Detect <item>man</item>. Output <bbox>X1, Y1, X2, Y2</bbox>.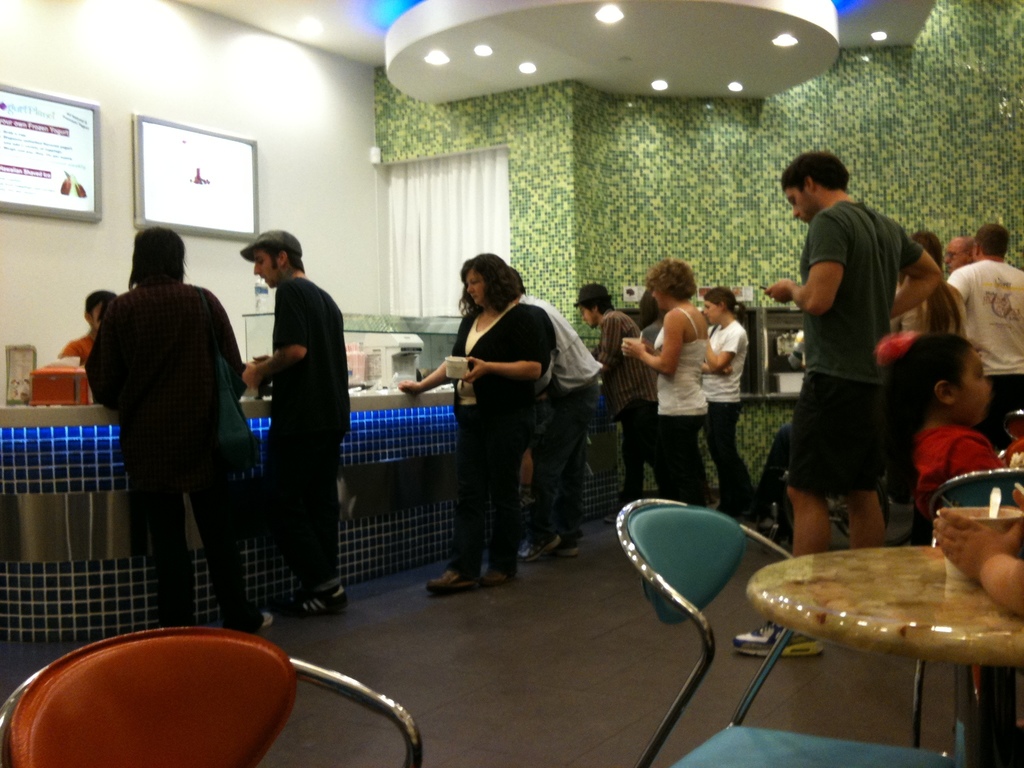
<bbox>950, 230, 975, 274</bbox>.
